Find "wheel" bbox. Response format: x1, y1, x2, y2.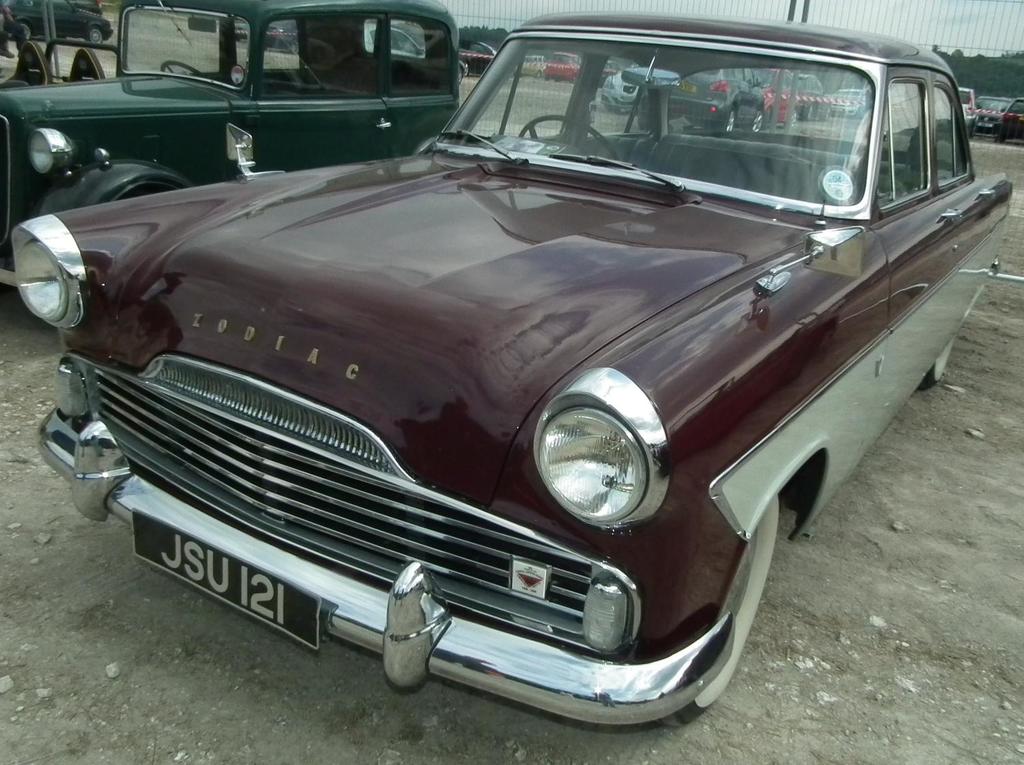
722, 109, 737, 131.
